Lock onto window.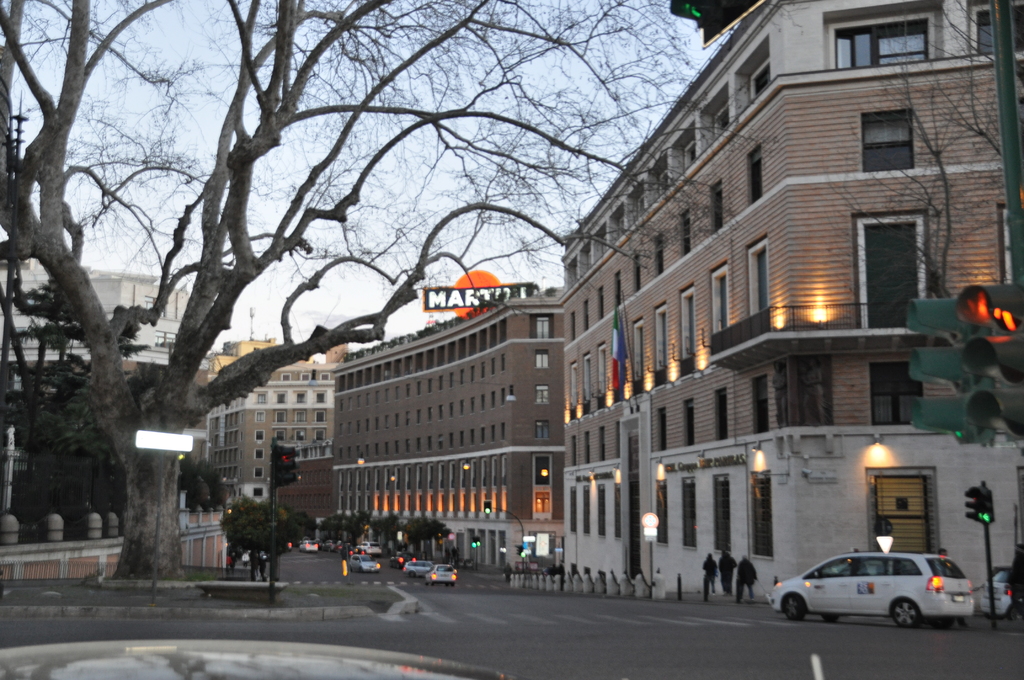
Locked: {"x1": 398, "y1": 444, "x2": 402, "y2": 455}.
